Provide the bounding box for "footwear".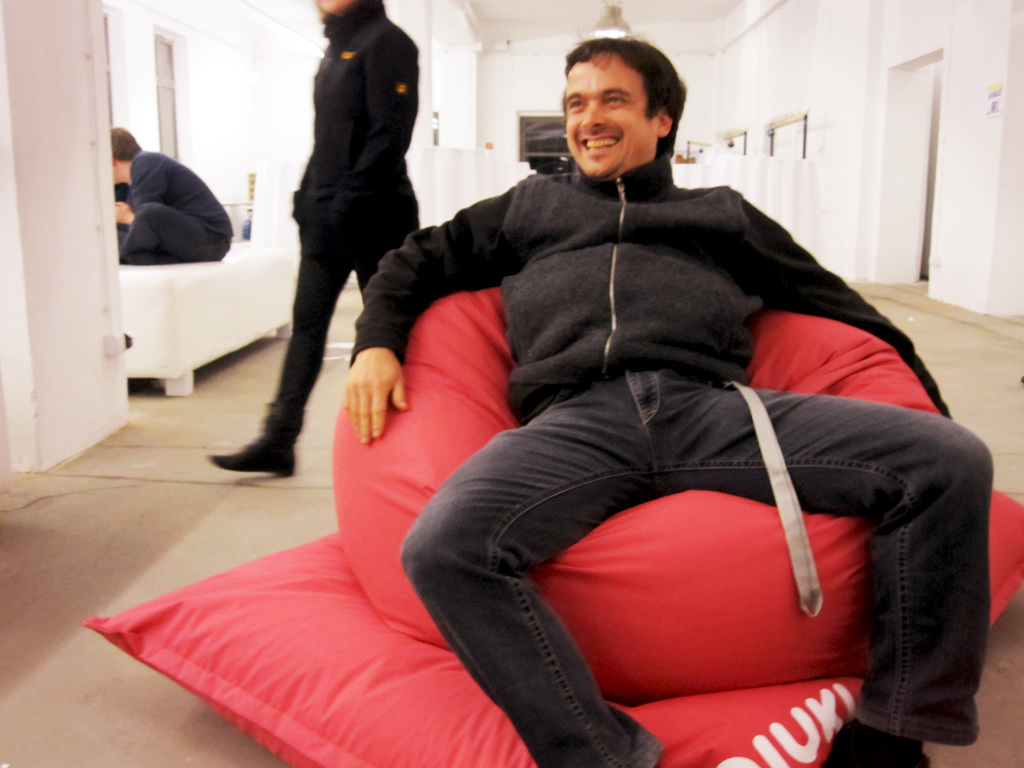
box=[205, 390, 303, 477].
